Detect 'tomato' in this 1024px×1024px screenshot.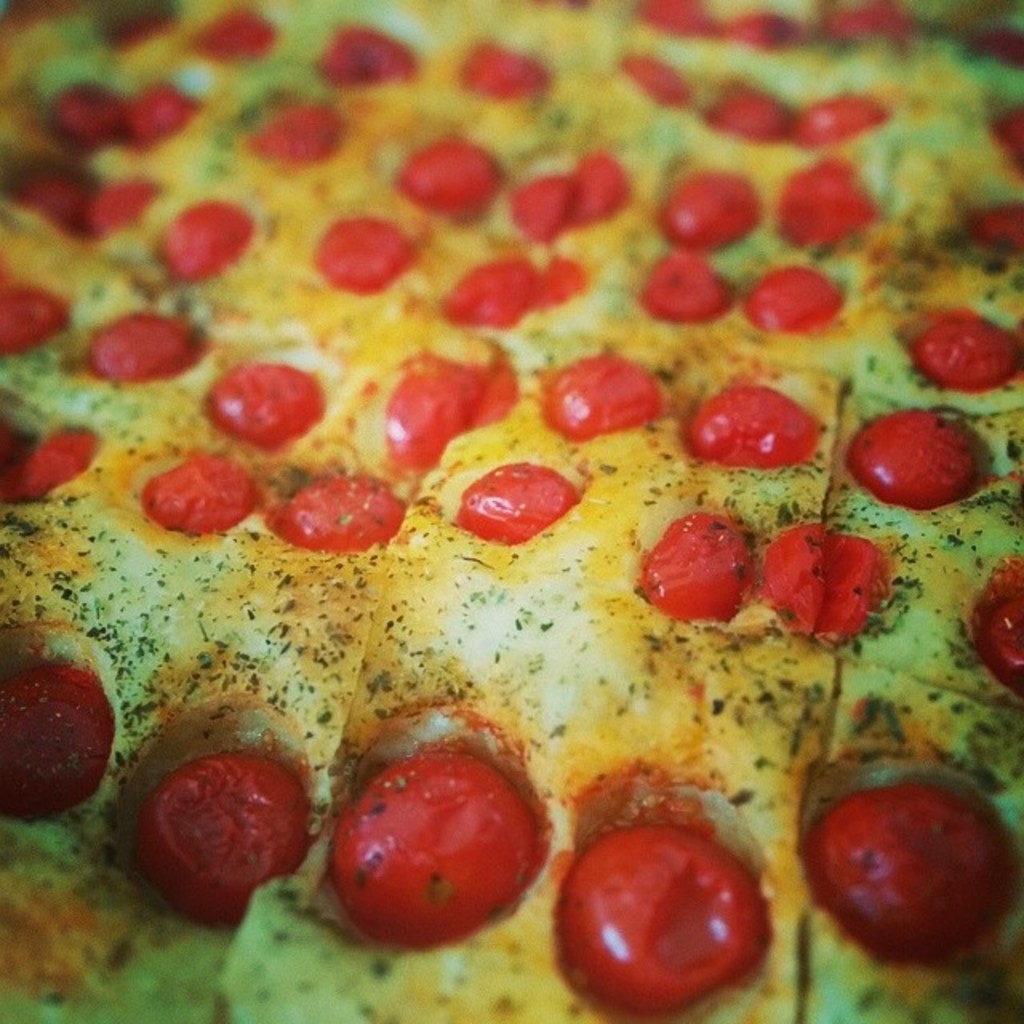
Detection: Rect(645, 0, 717, 45).
